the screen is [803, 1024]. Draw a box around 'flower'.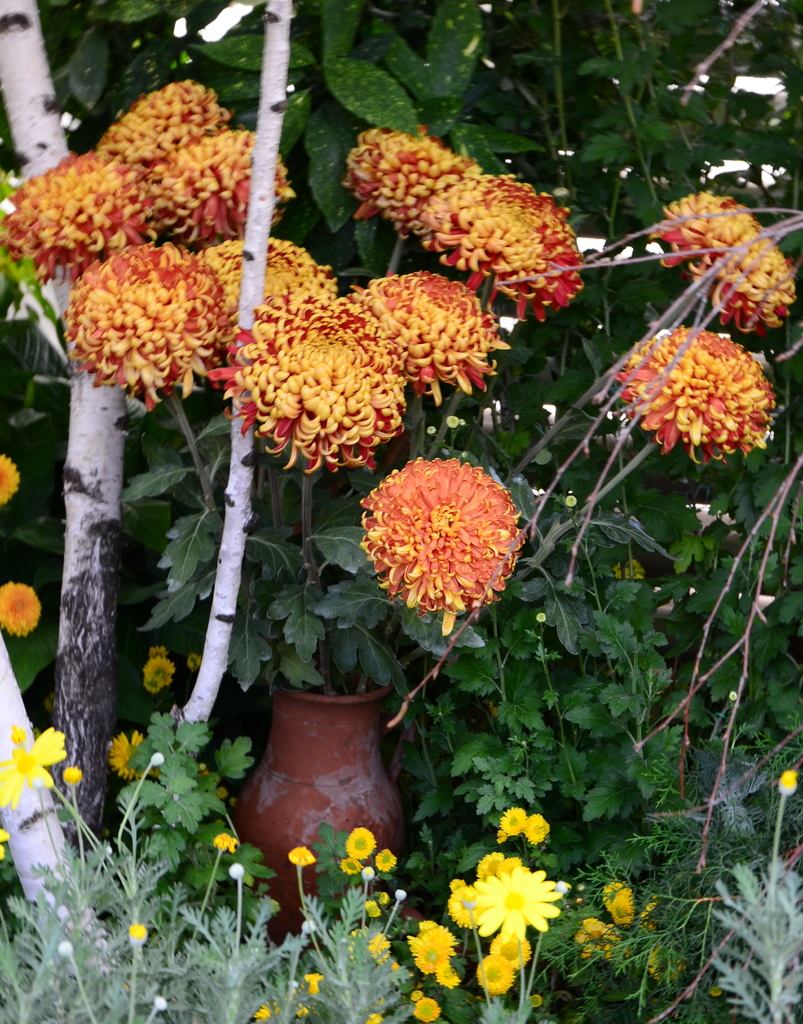
614,325,770,467.
